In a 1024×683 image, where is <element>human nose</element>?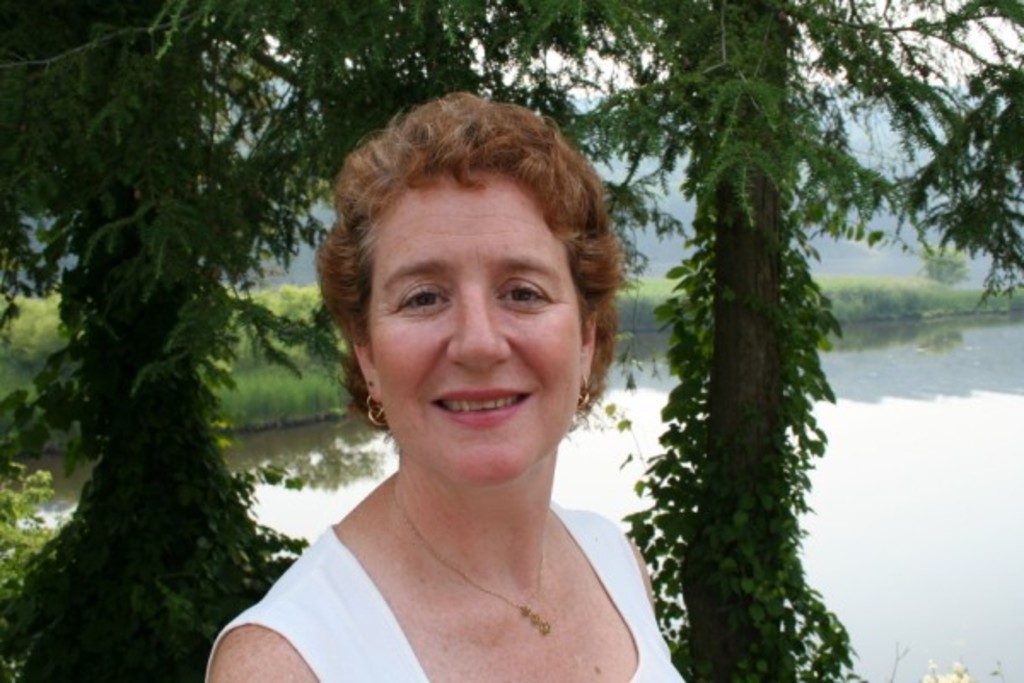
{"x1": 433, "y1": 299, "x2": 509, "y2": 382}.
